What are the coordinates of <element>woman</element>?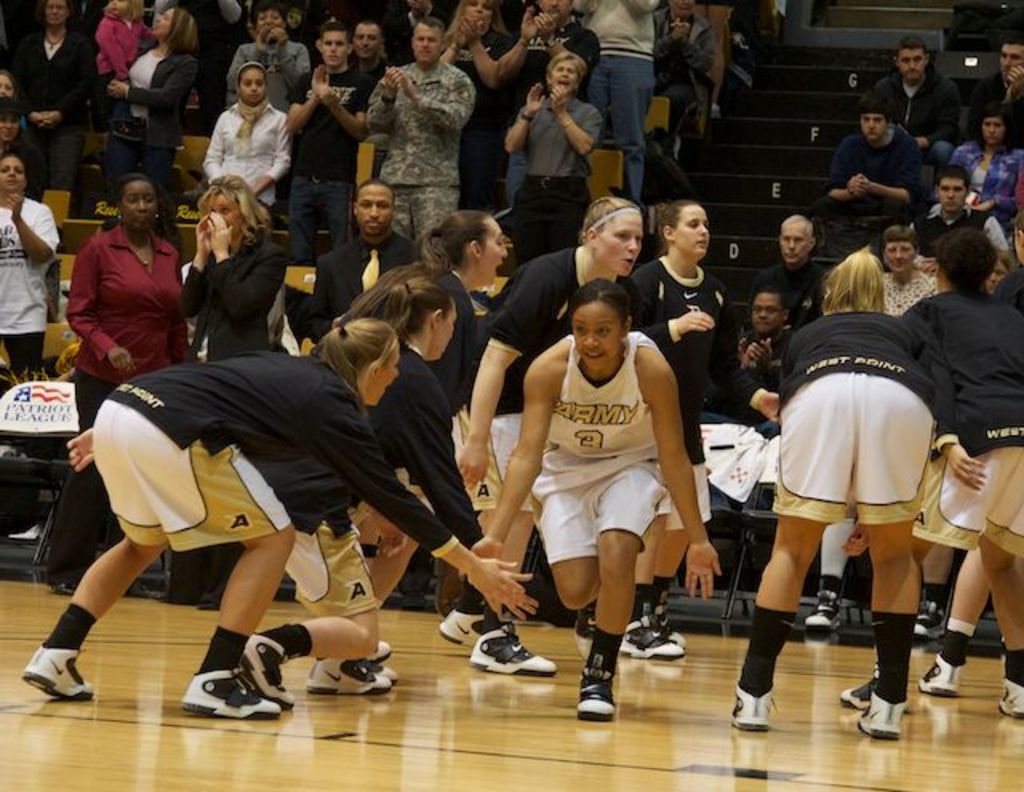
pyautogui.locateOnScreen(14, 2, 91, 192).
